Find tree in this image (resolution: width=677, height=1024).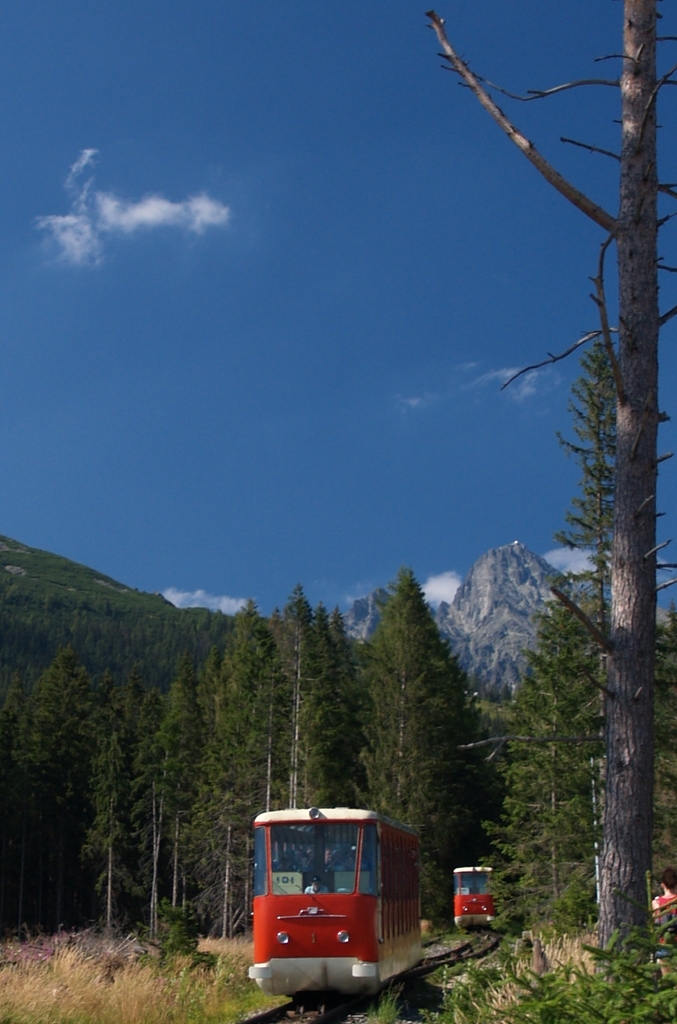
crop(408, 0, 676, 957).
